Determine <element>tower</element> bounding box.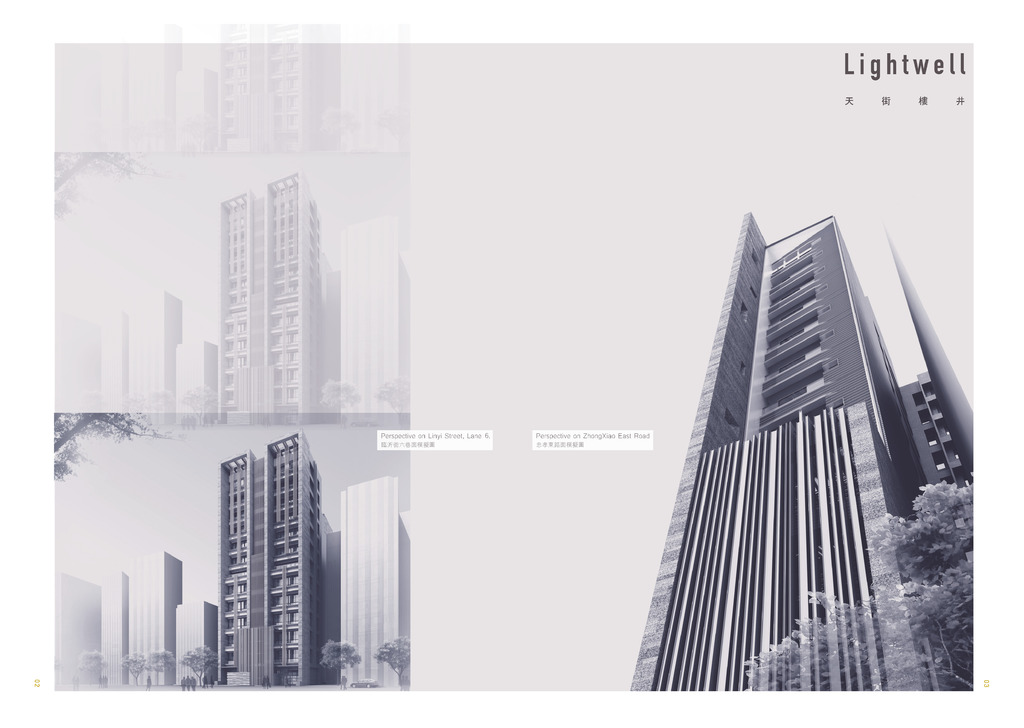
Determined: 616:170:962:693.
